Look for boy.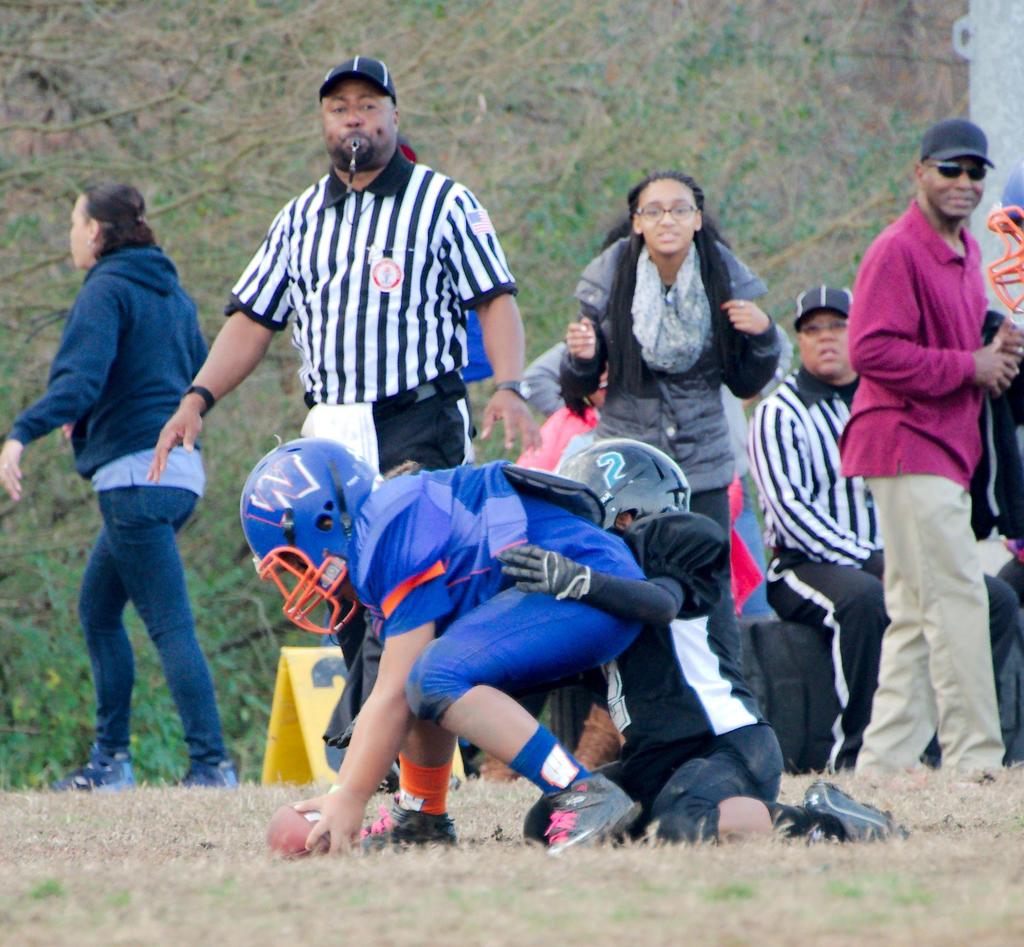
Found: x1=852, y1=117, x2=1023, y2=764.
